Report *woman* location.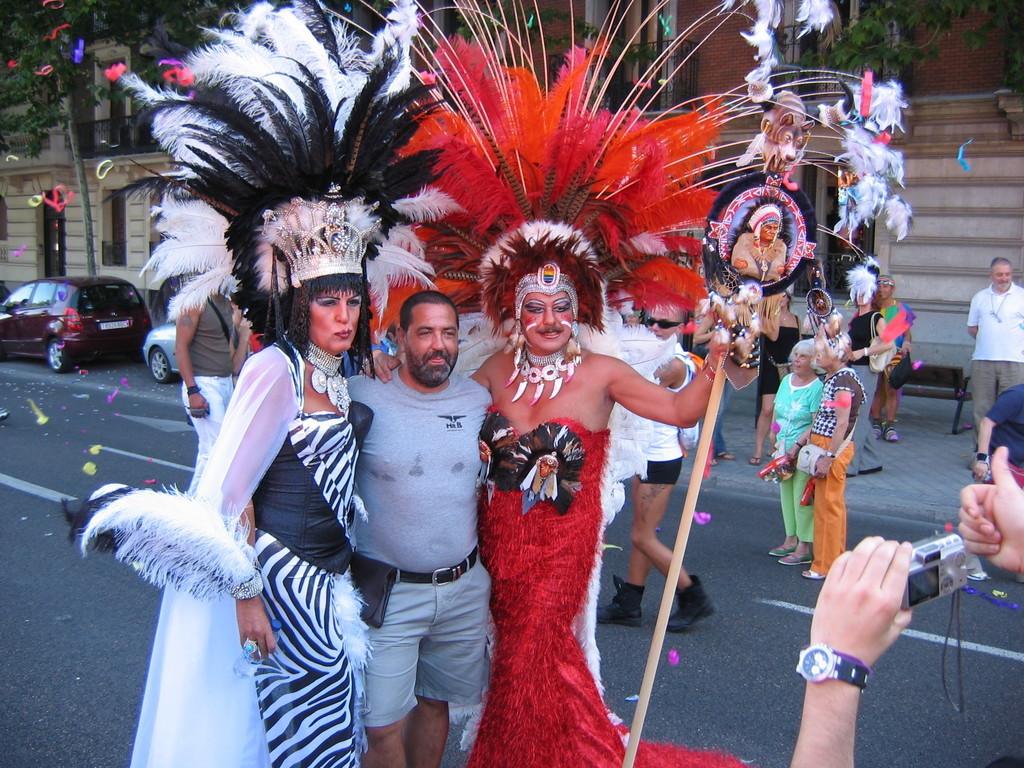
Report: region(591, 303, 723, 641).
